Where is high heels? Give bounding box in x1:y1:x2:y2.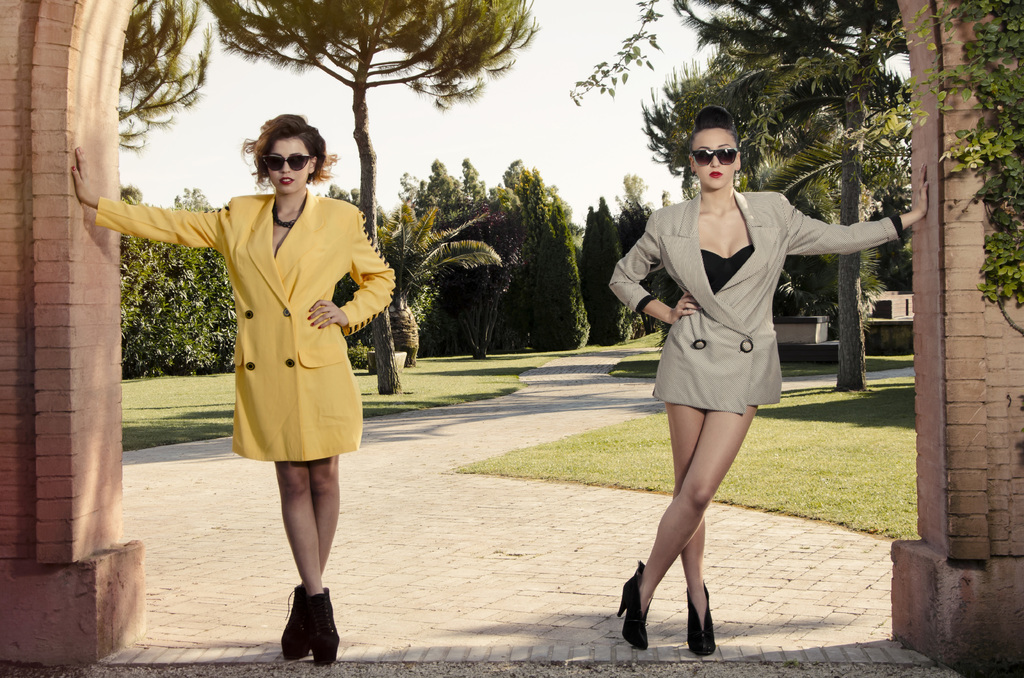
616:563:654:651.
